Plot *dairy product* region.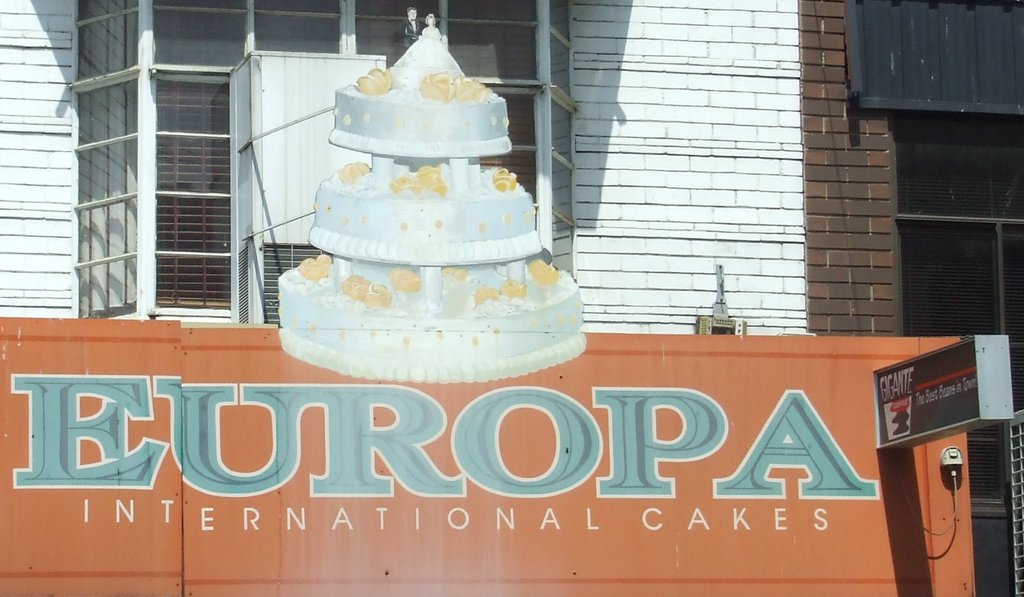
Plotted at 309/148/530/264.
